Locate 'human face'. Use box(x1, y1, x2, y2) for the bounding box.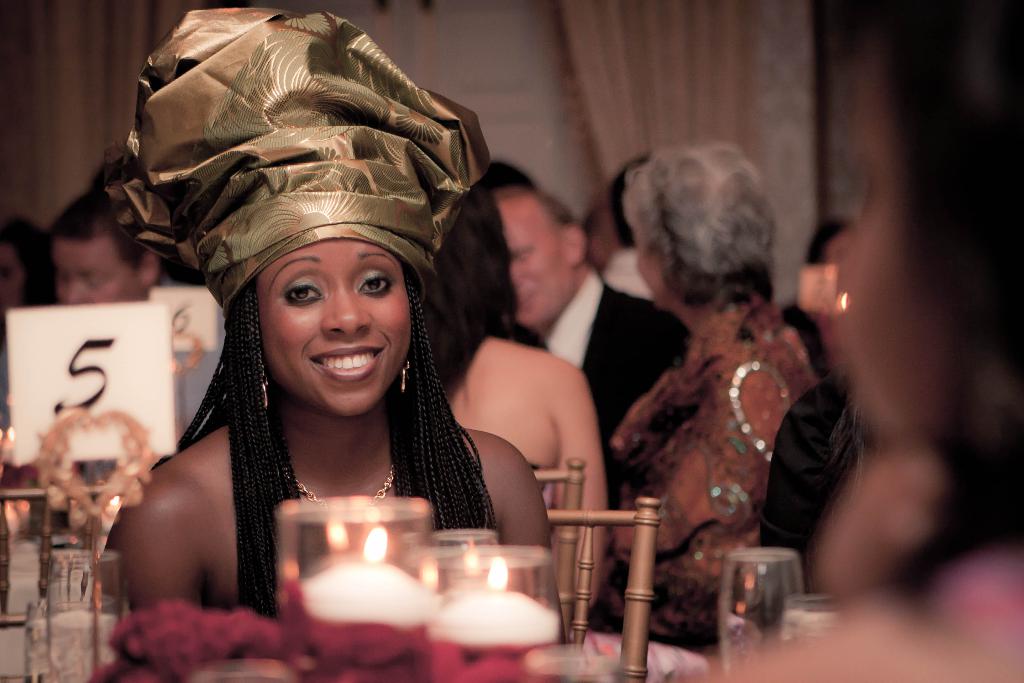
box(253, 235, 413, 416).
